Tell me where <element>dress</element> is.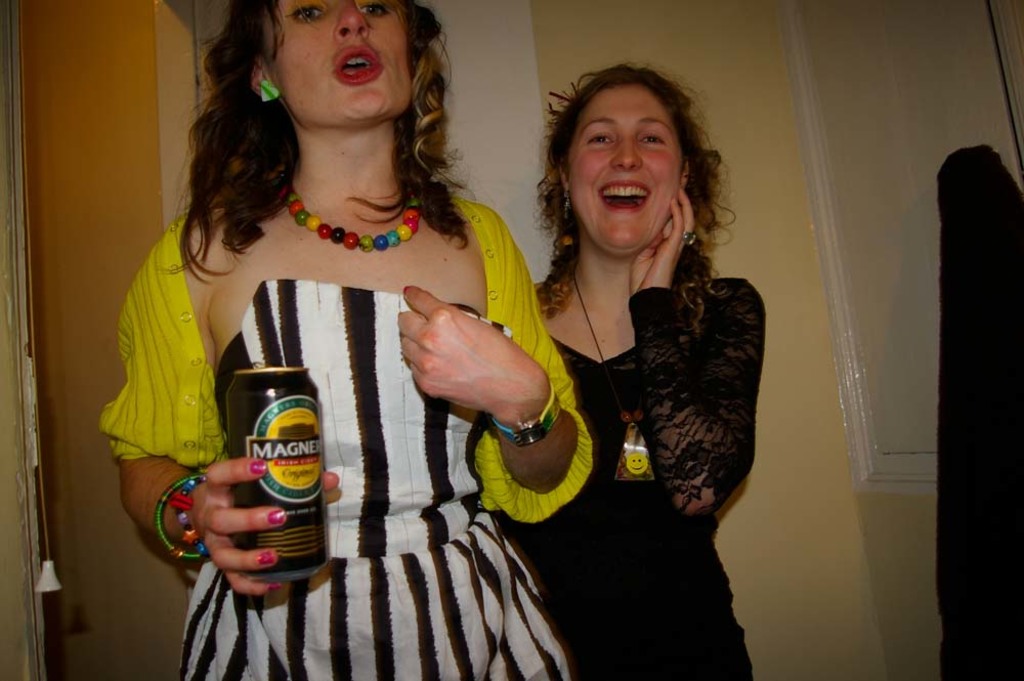
<element>dress</element> is at l=182, t=276, r=568, b=680.
